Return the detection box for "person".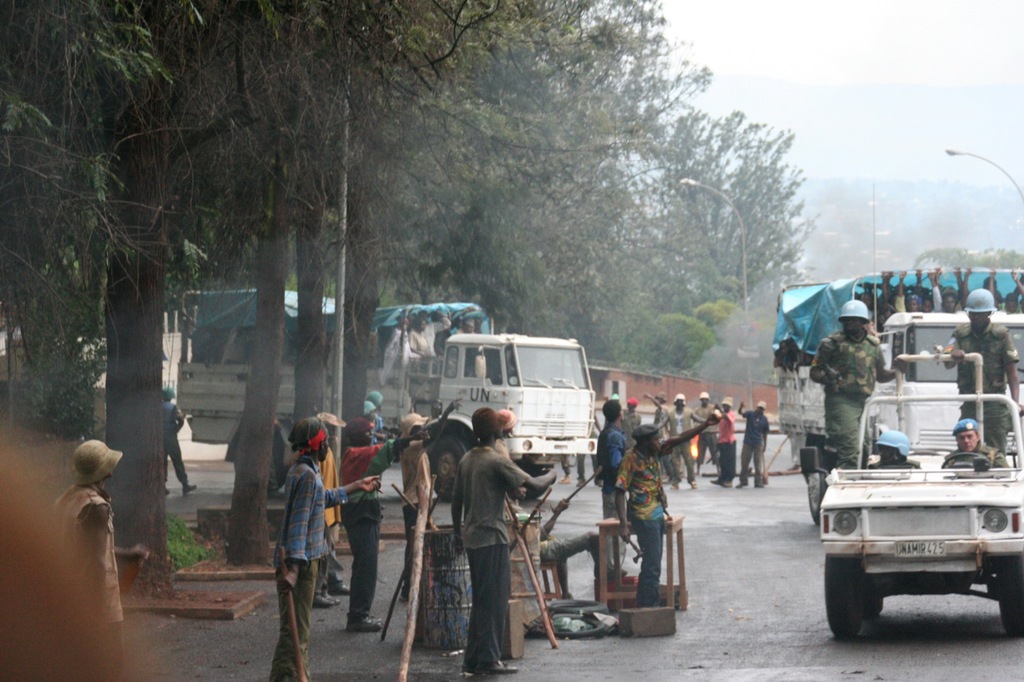
BBox(268, 439, 369, 681).
